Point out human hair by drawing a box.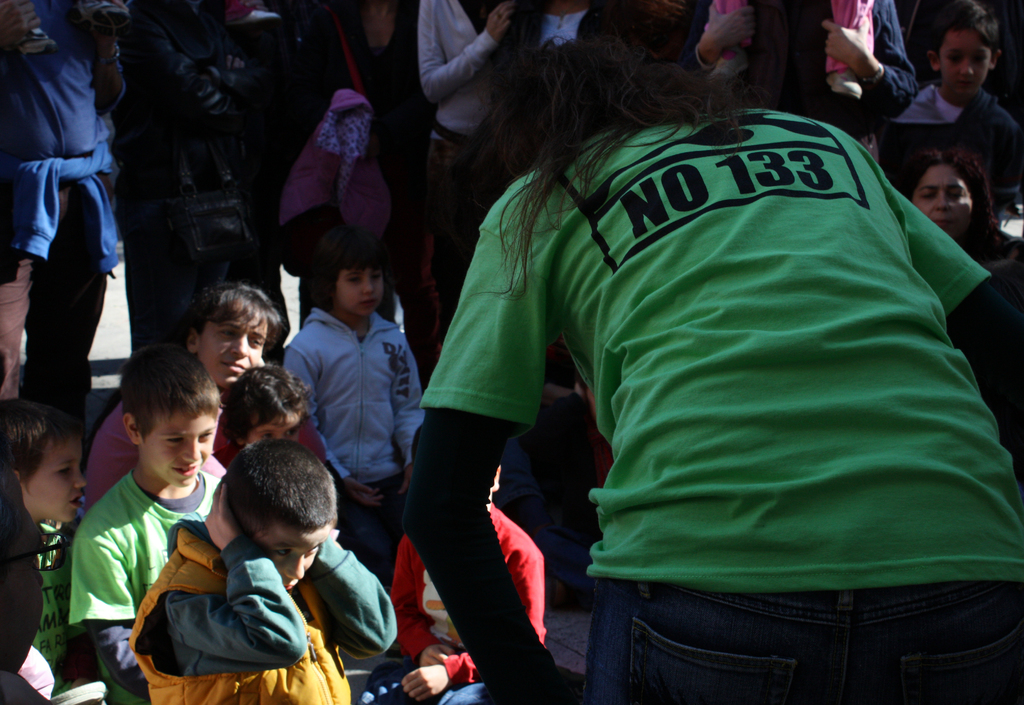
{"left": 115, "top": 337, "right": 221, "bottom": 440}.
